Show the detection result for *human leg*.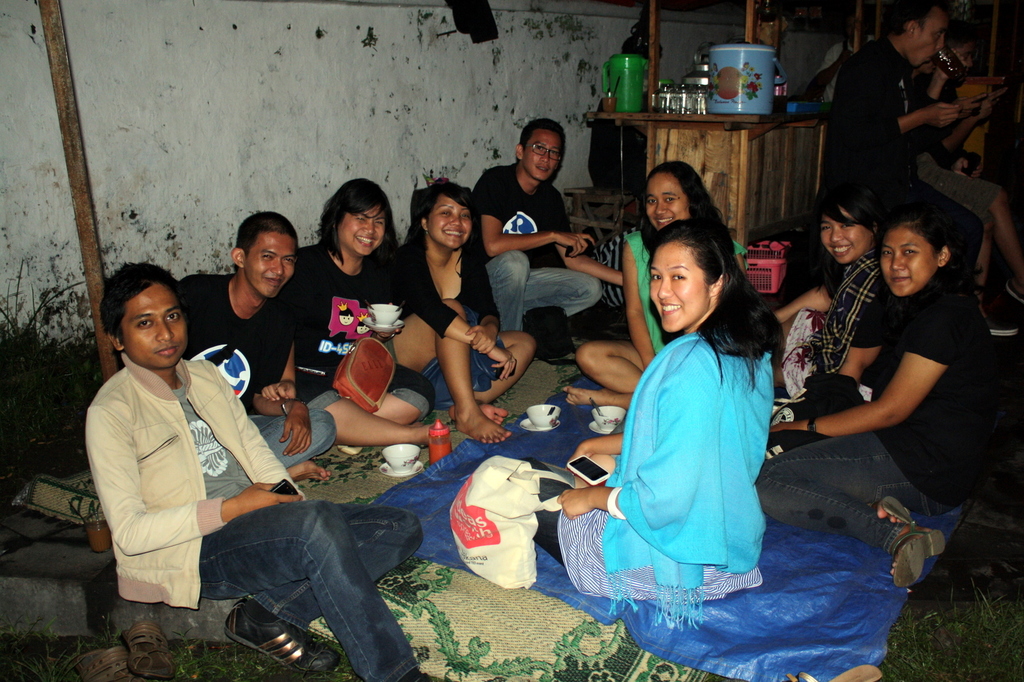
(x1=474, y1=327, x2=534, y2=408).
